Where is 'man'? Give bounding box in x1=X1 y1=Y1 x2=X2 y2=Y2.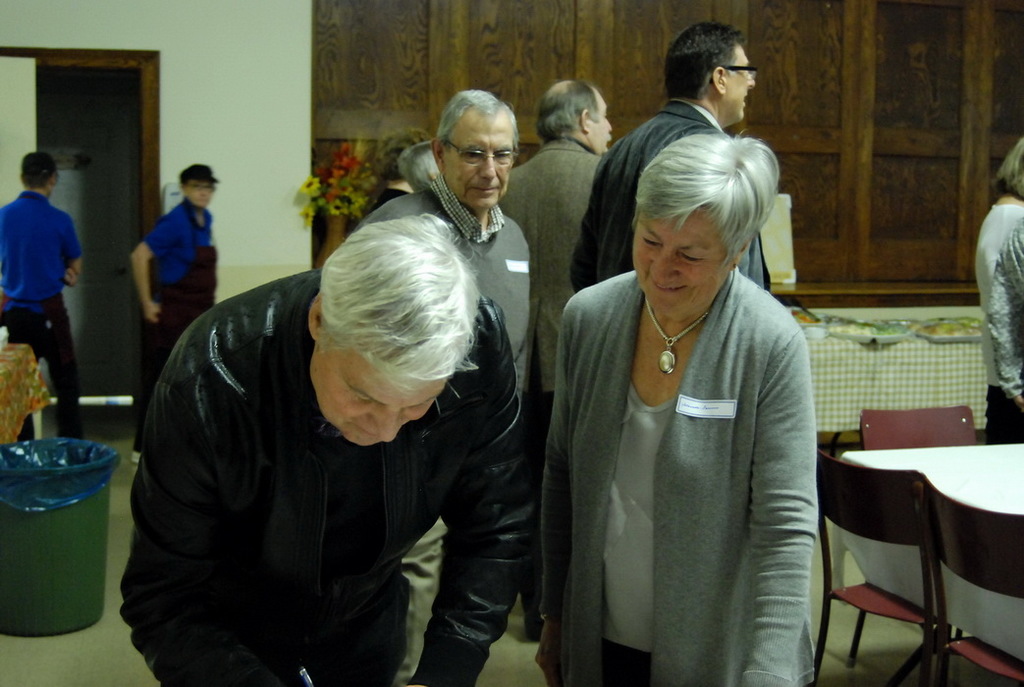
x1=352 y1=88 x2=534 y2=686.
